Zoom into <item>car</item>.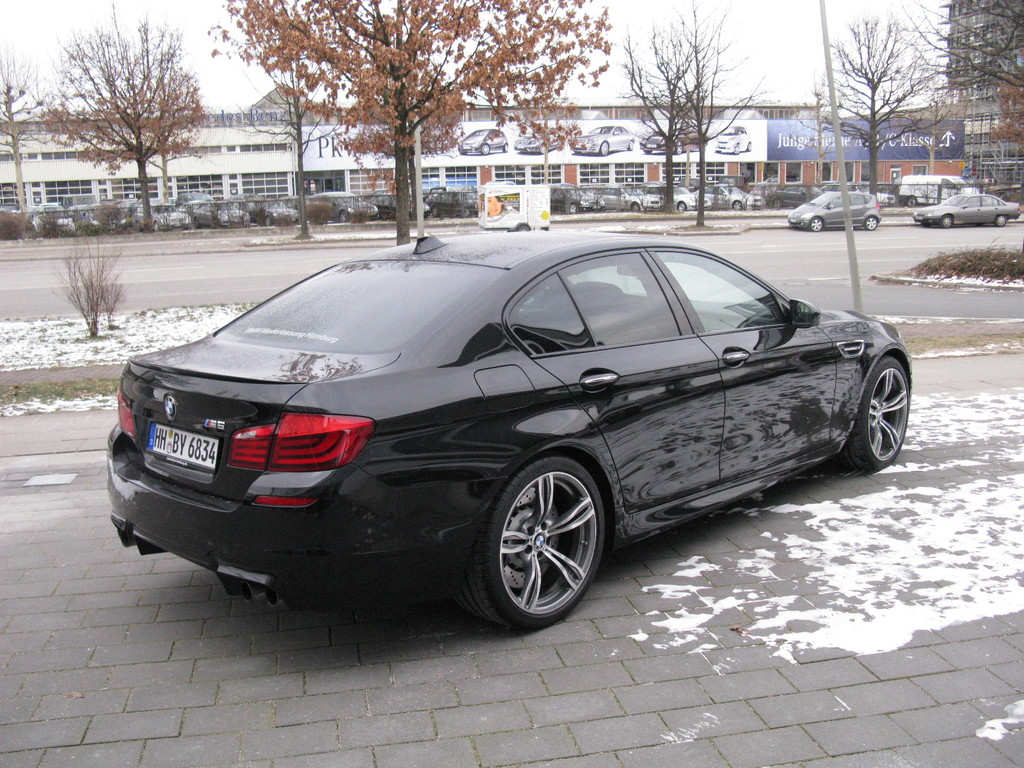
Zoom target: <box>911,193,1021,228</box>.
